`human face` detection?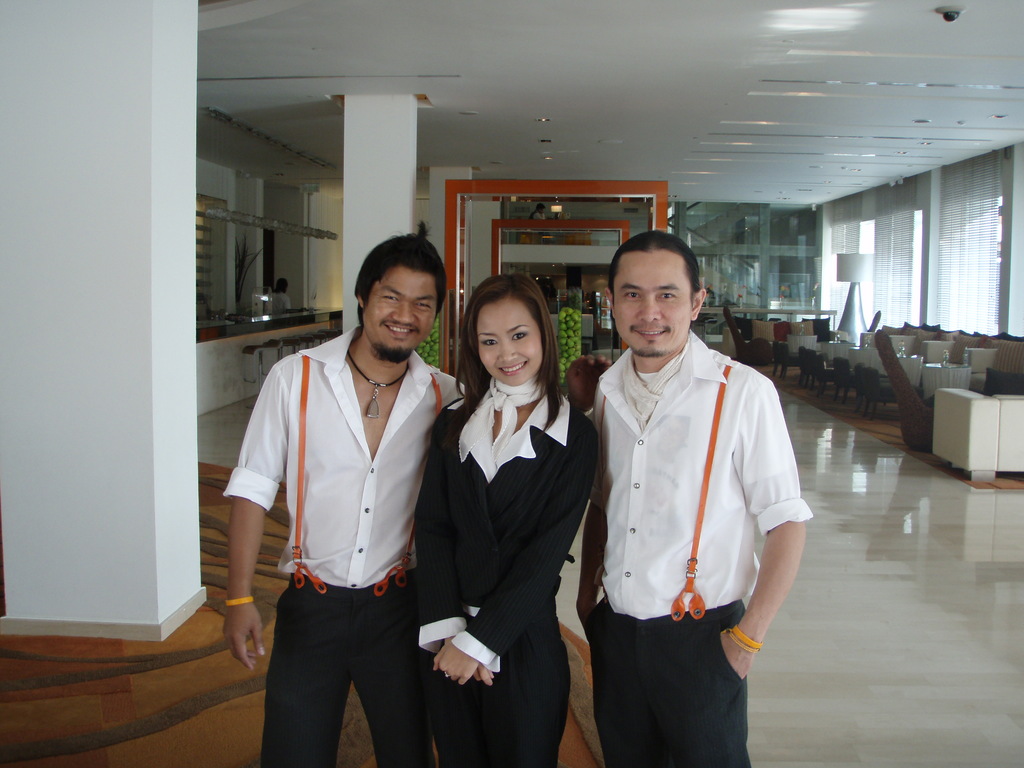
364, 267, 437, 355
